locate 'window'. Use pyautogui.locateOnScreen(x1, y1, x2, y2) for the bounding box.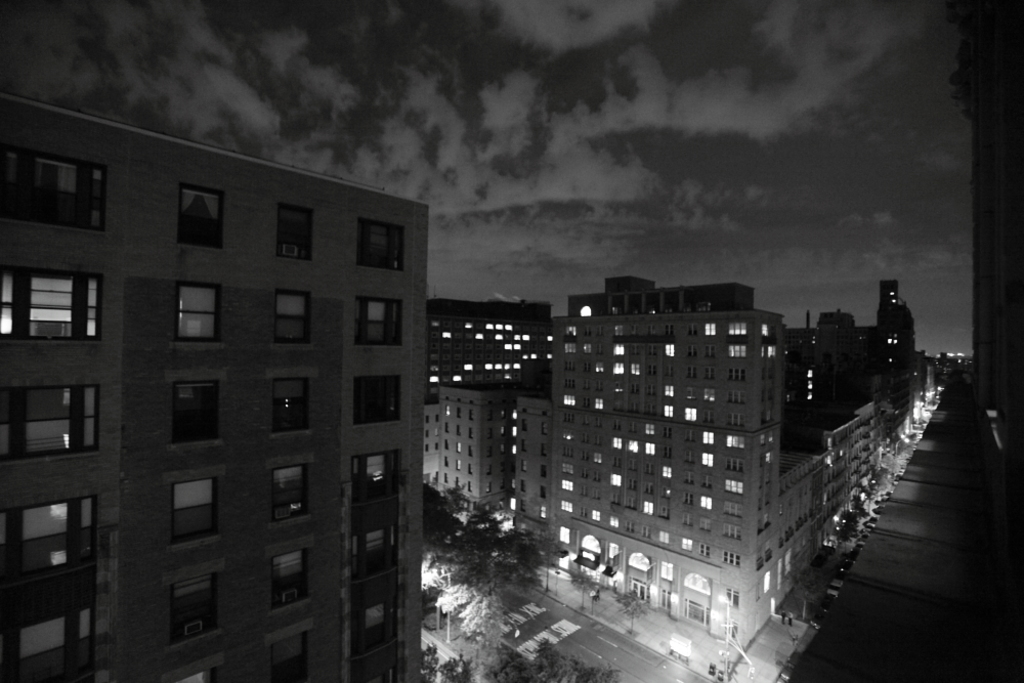
pyautogui.locateOnScreen(269, 285, 314, 342).
